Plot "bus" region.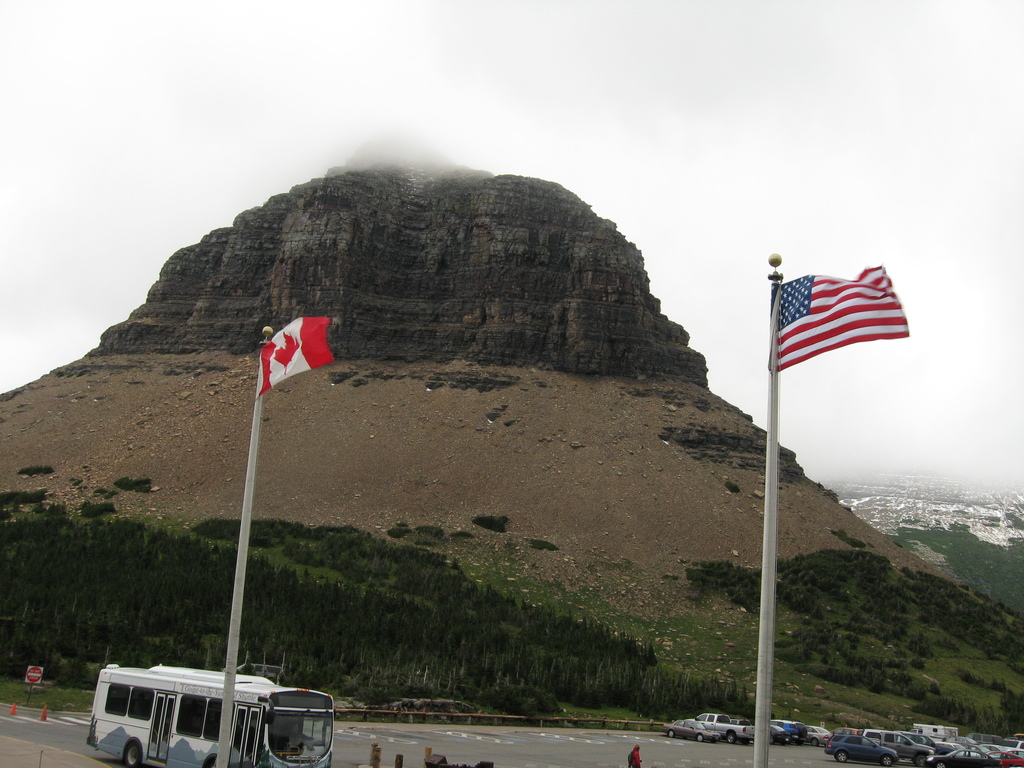
Plotted at select_region(86, 660, 336, 767).
